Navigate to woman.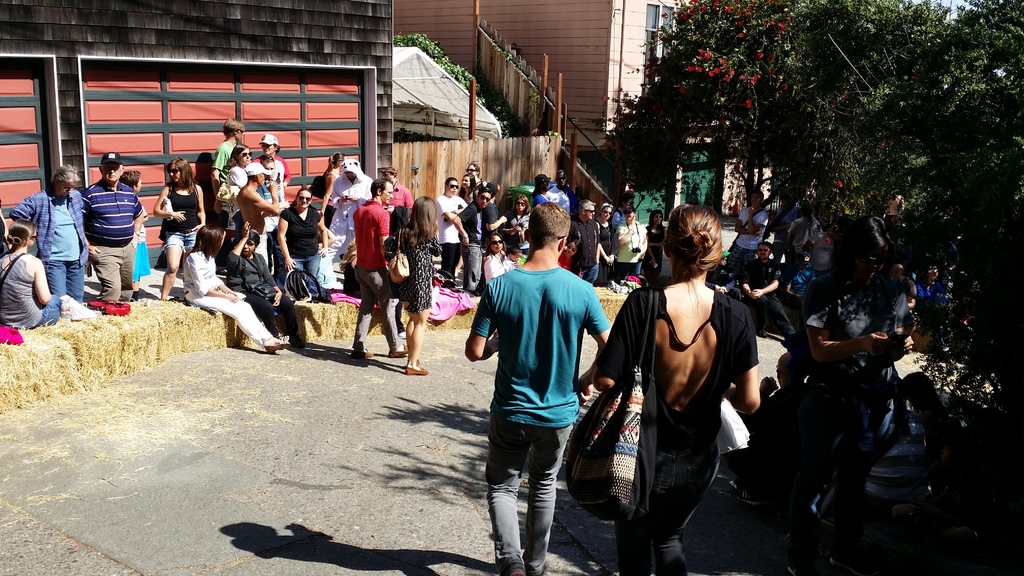
Navigation target: 589,203,614,290.
